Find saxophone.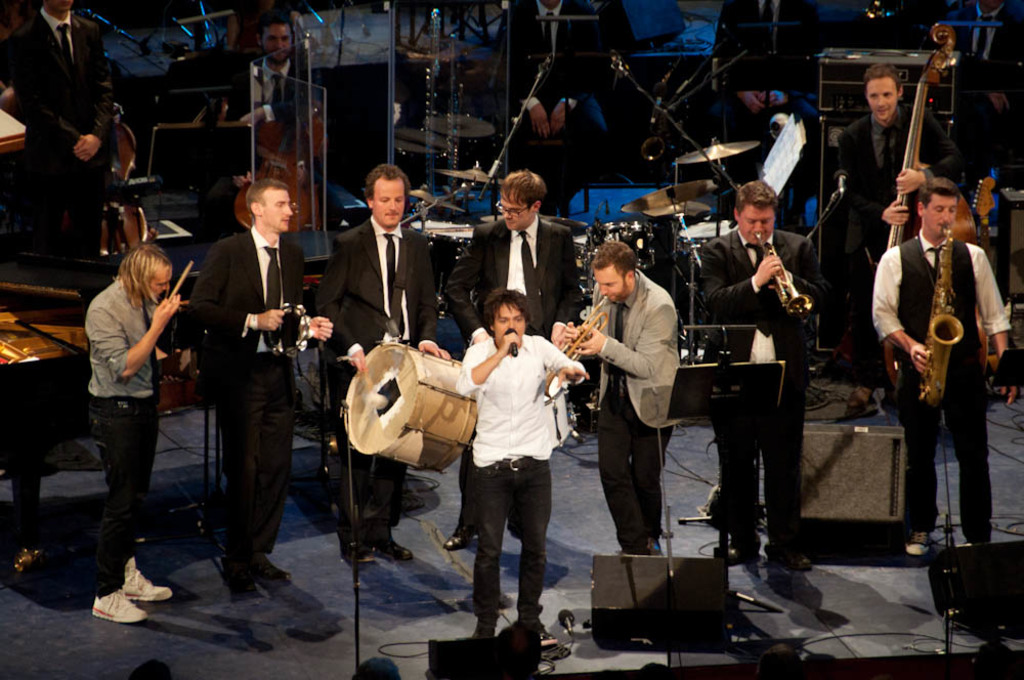
region(918, 221, 964, 407).
